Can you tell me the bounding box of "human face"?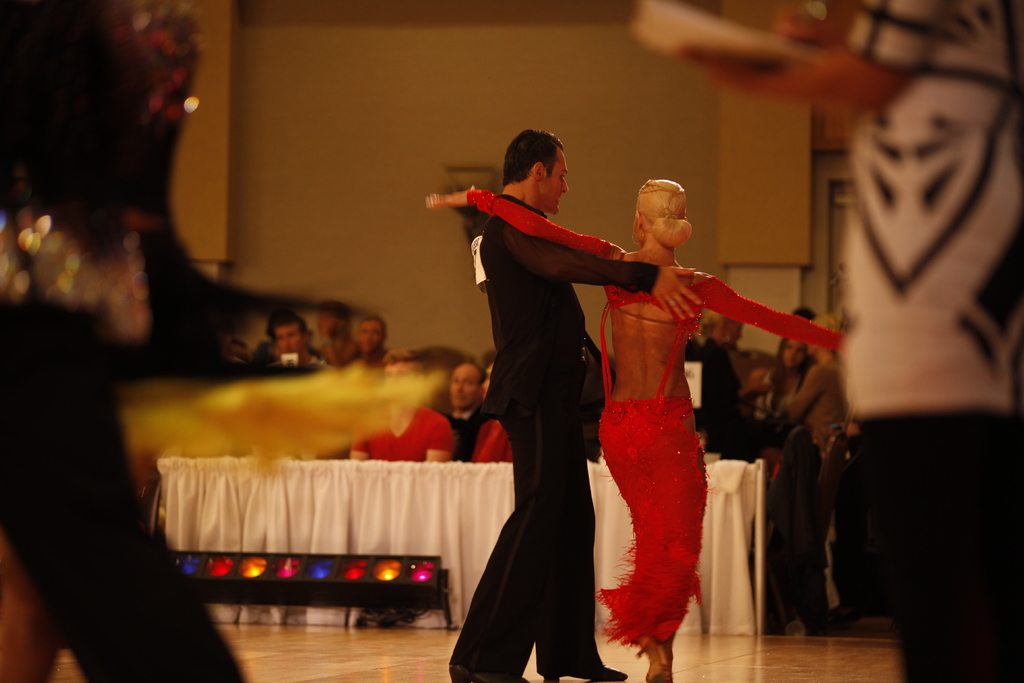
(449, 363, 476, 406).
